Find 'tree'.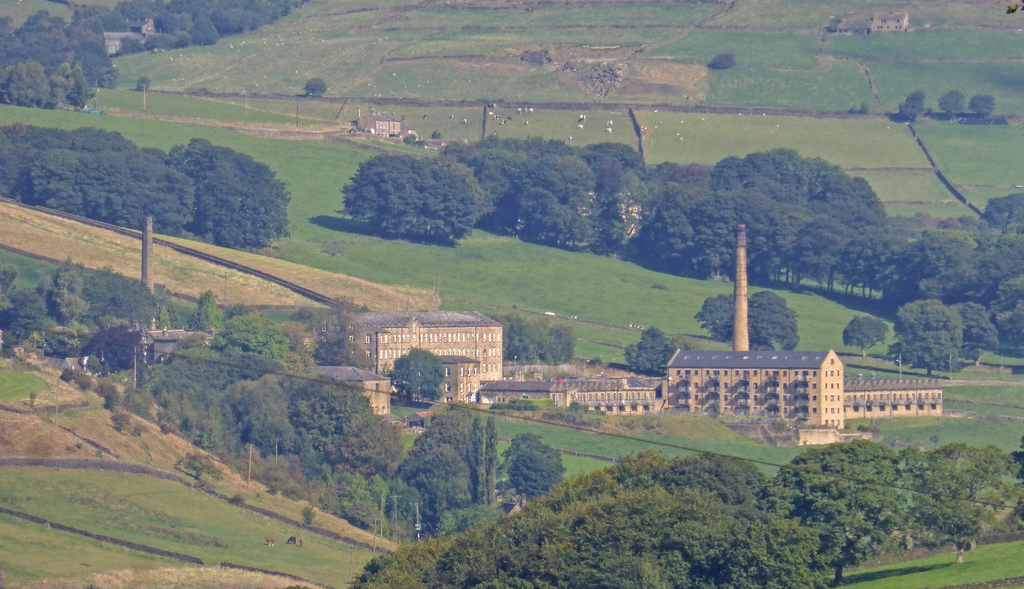
x1=586 y1=450 x2=698 y2=498.
